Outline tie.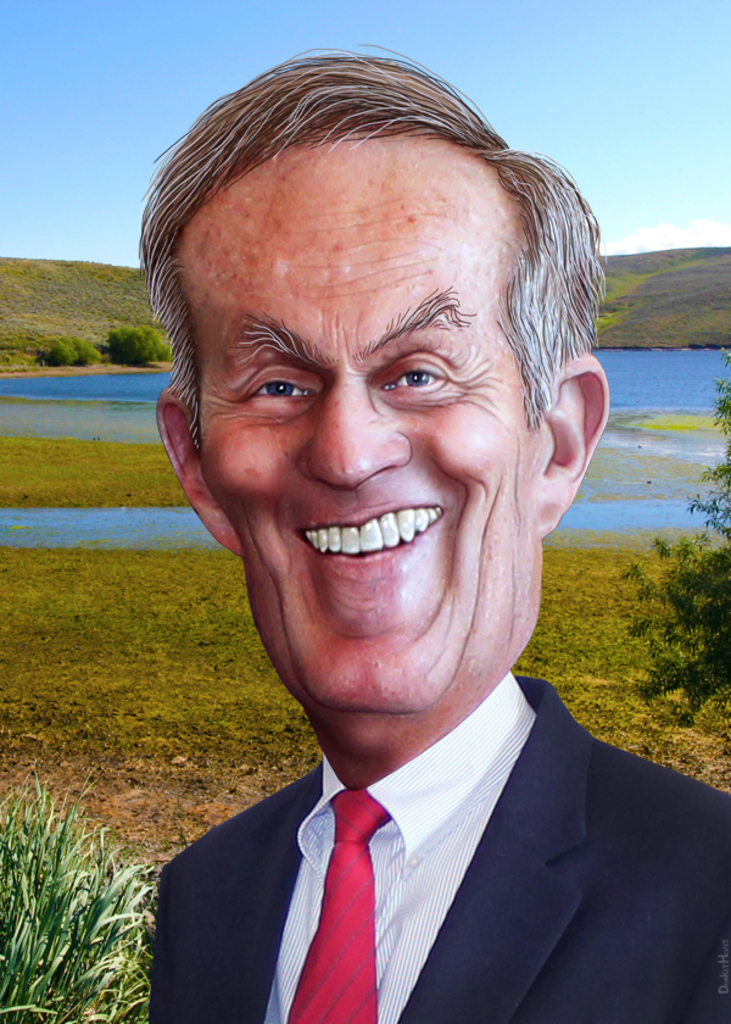
Outline: 274:795:391:1023.
